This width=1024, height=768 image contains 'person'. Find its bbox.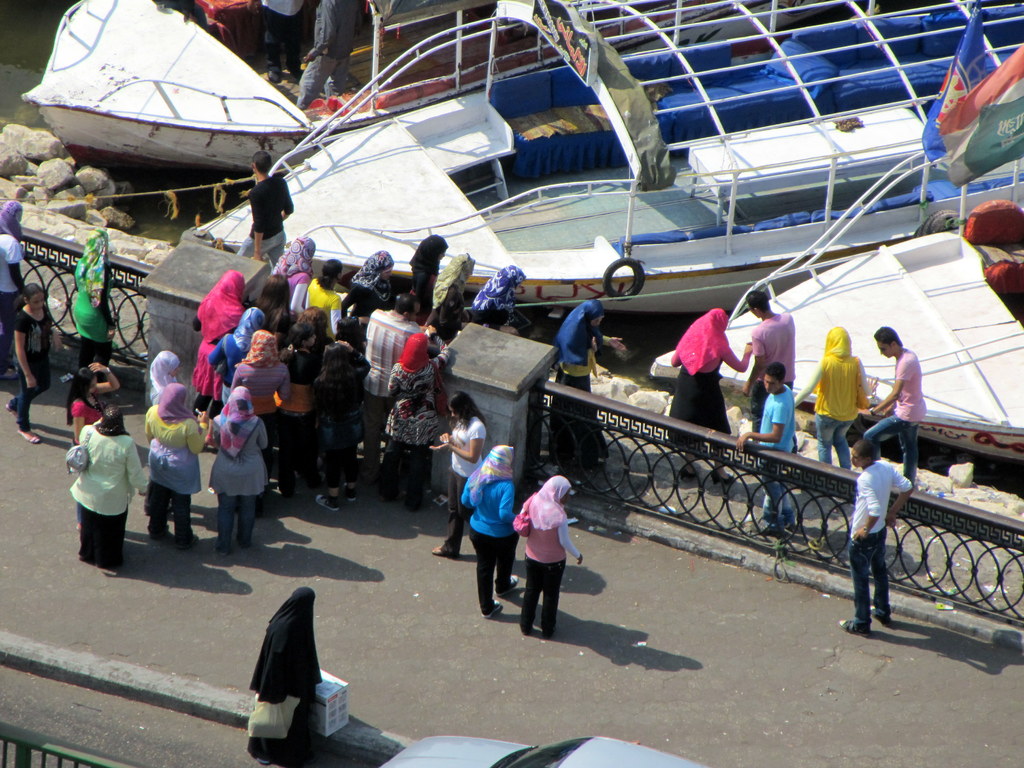
<bbox>740, 362, 800, 542</bbox>.
